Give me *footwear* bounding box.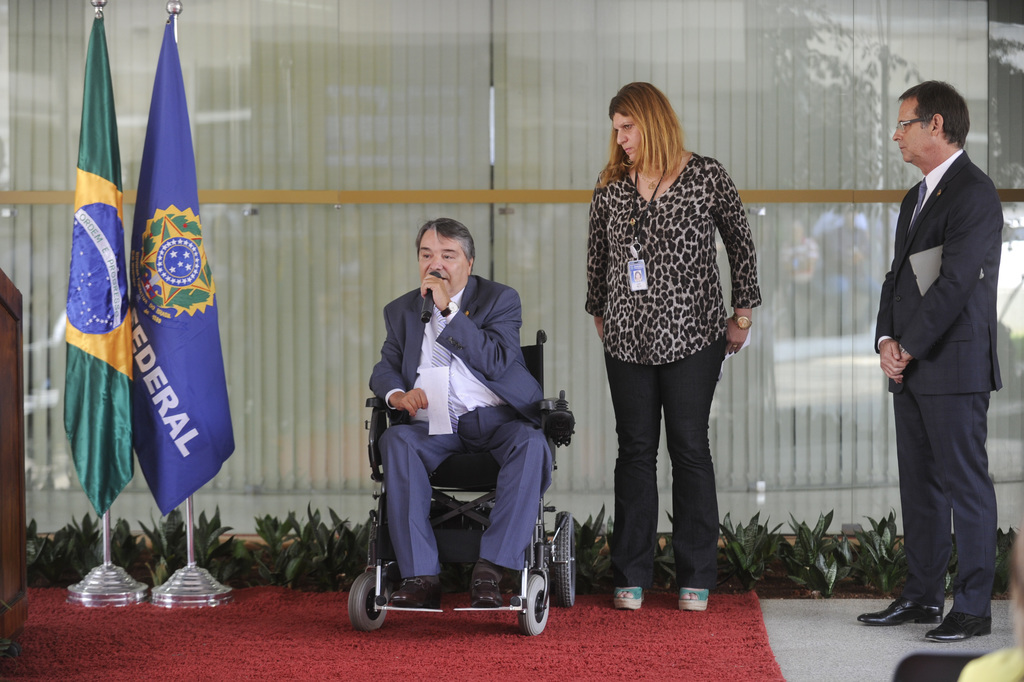
<bbox>393, 571, 440, 606</bbox>.
